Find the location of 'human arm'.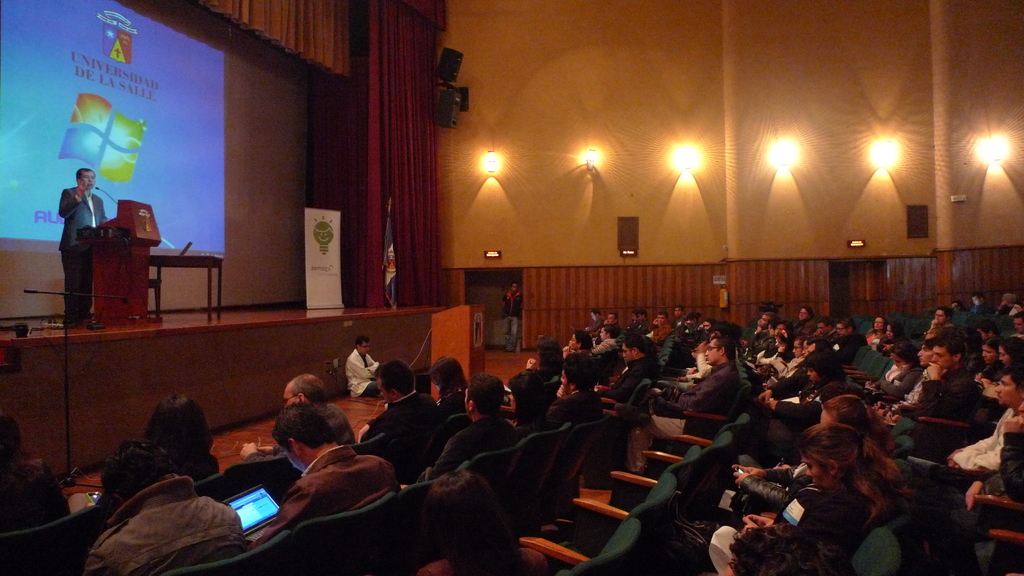
Location: (515,422,524,438).
